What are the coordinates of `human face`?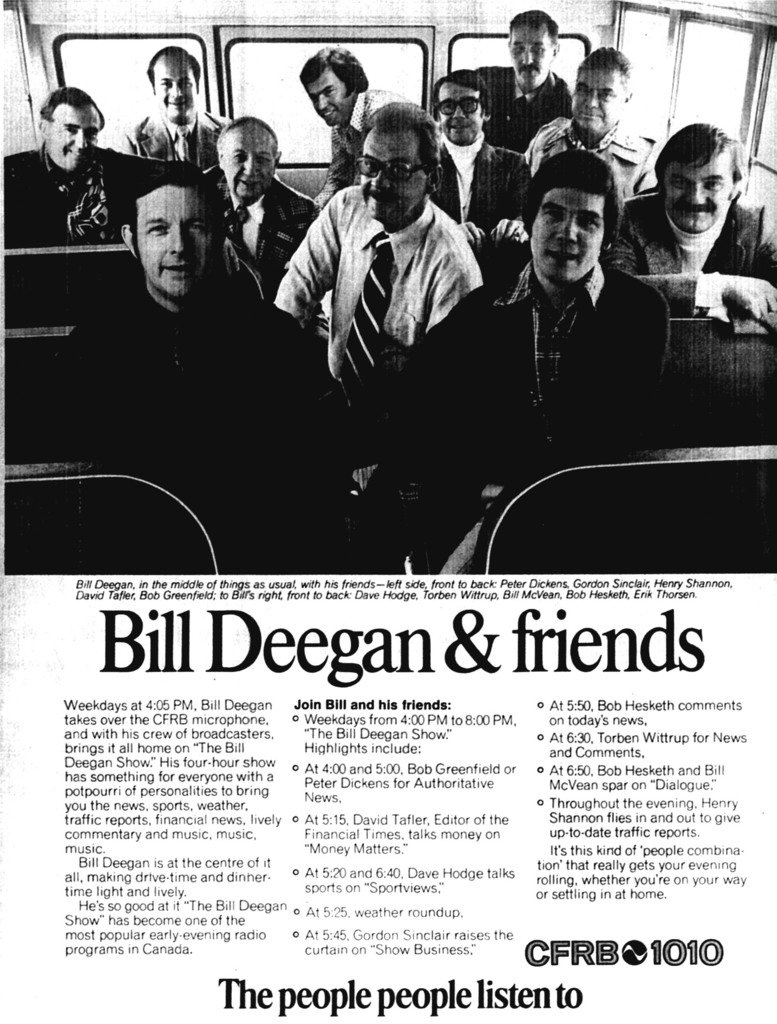
<box>305,76,346,127</box>.
